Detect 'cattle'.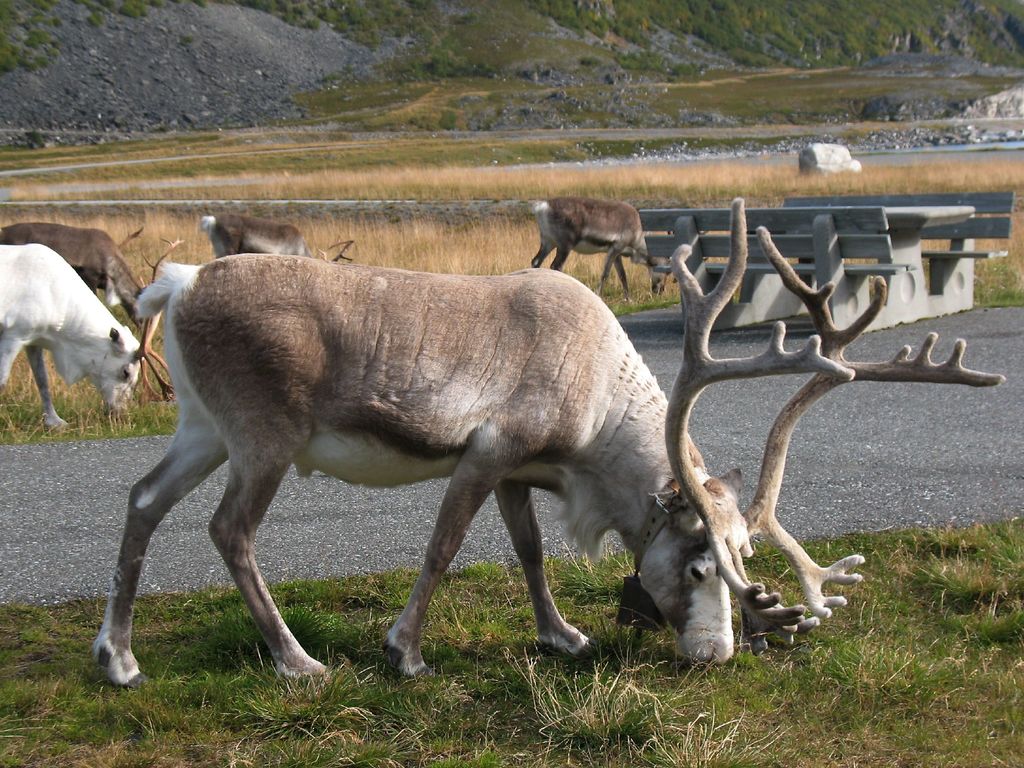
Detected at (x1=205, y1=214, x2=355, y2=266).
